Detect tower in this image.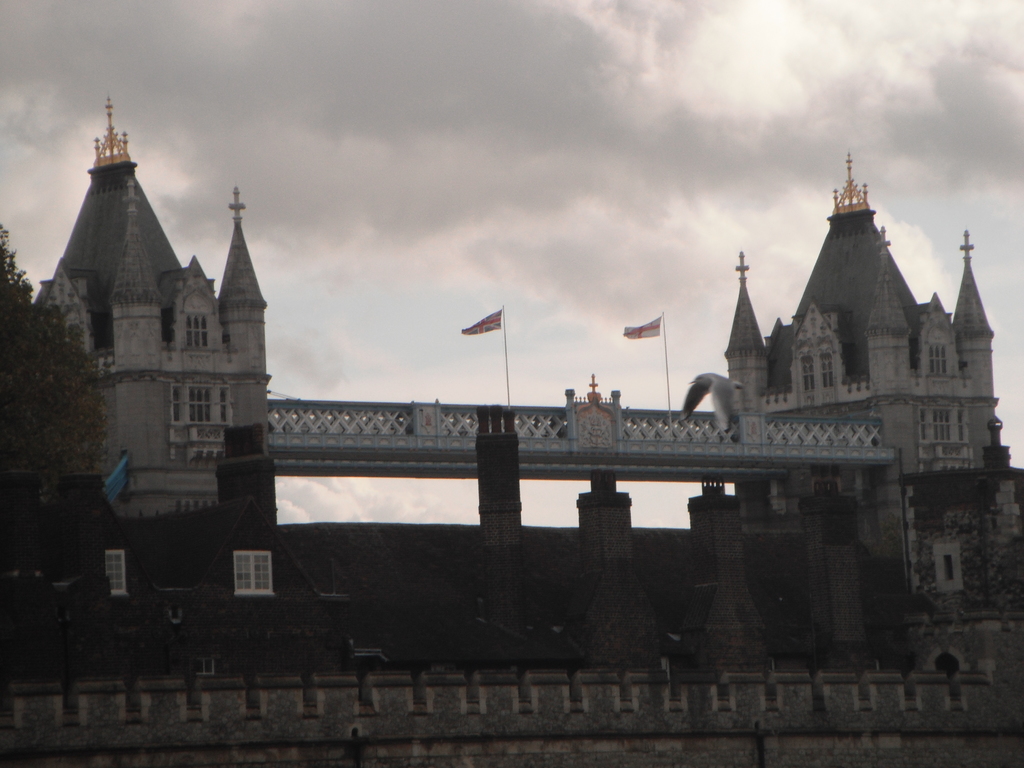
Detection: [x1=0, y1=86, x2=1023, y2=765].
